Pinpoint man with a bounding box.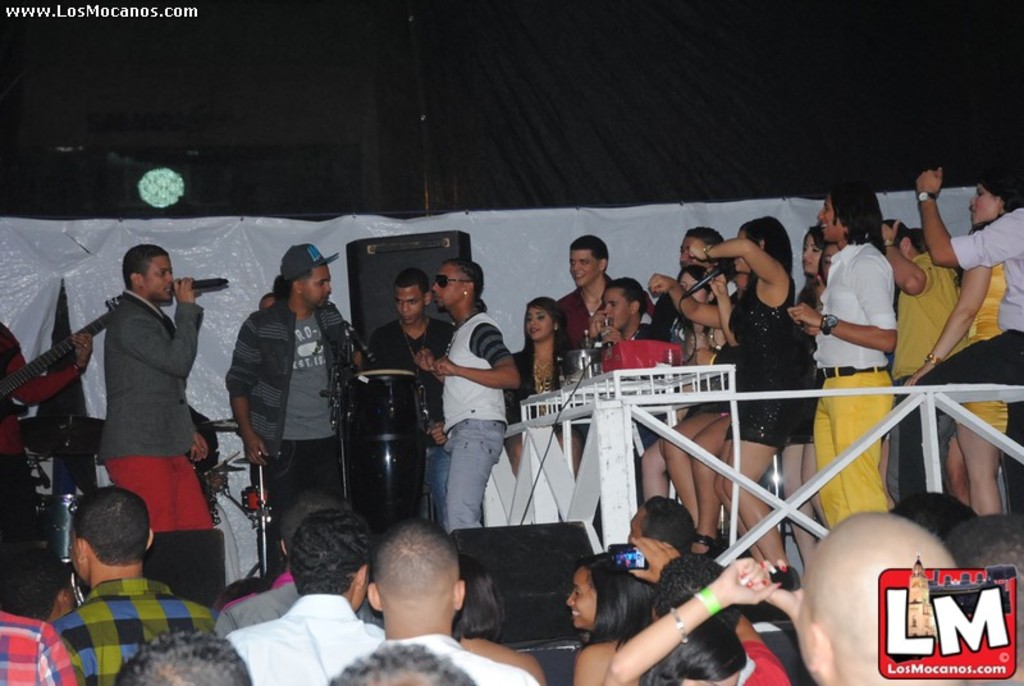
<region>404, 256, 511, 526</region>.
